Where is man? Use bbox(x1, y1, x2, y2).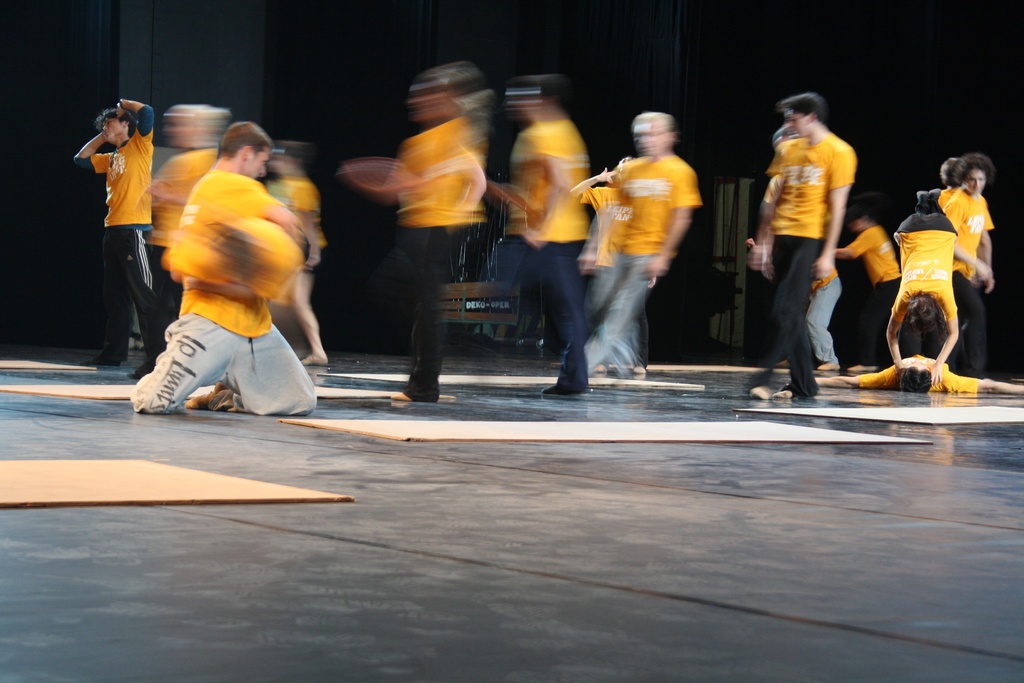
bbox(938, 150, 998, 372).
